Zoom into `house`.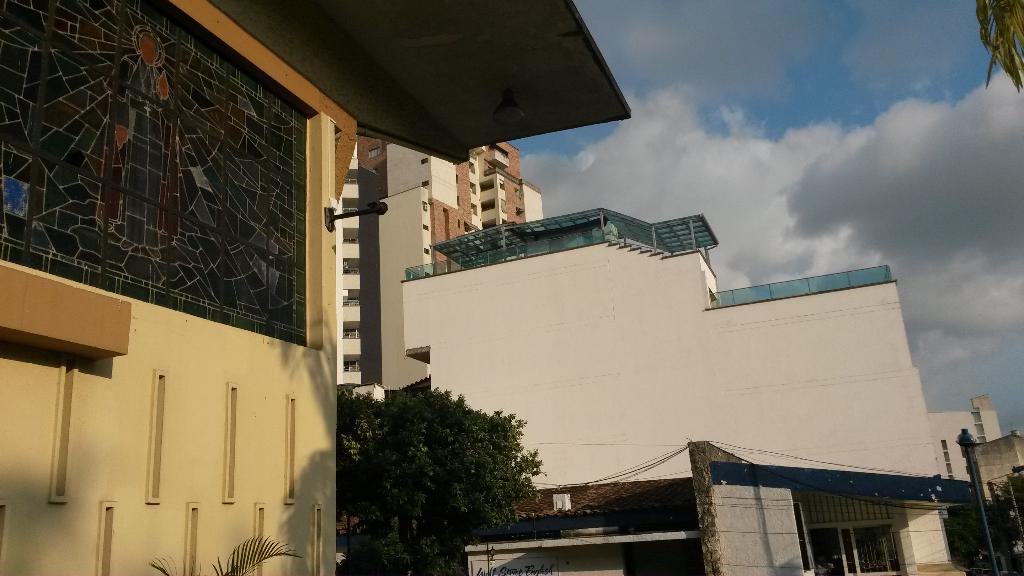
Zoom target: Rect(929, 398, 1005, 489).
